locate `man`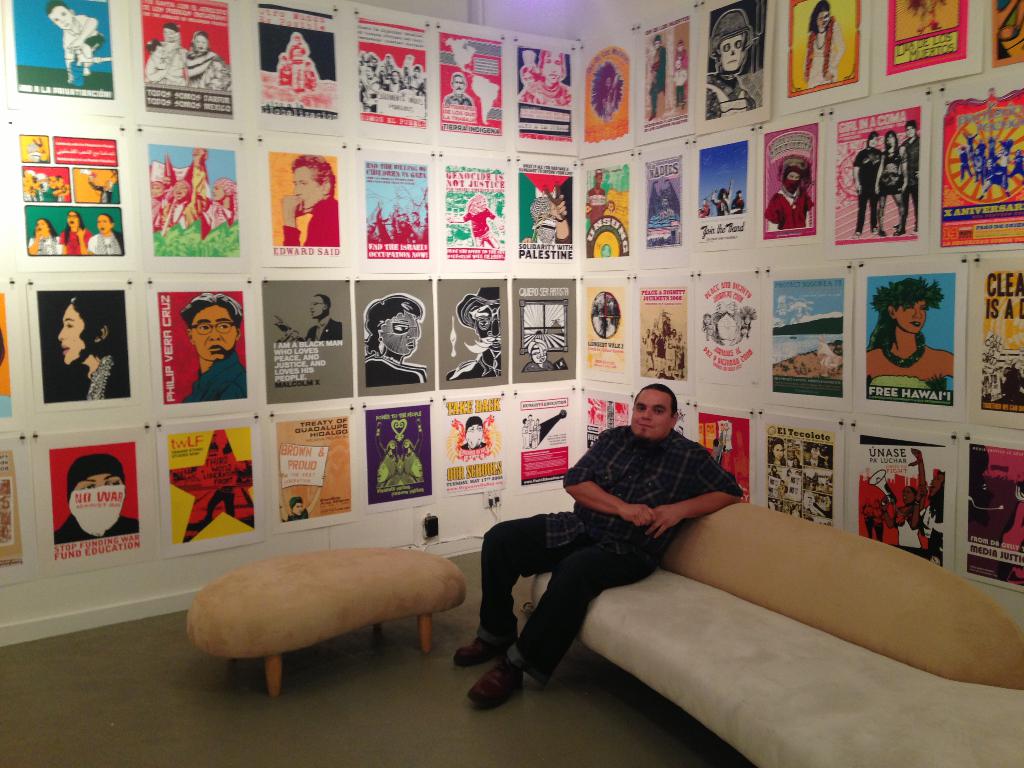
x1=275, y1=470, x2=326, y2=522
